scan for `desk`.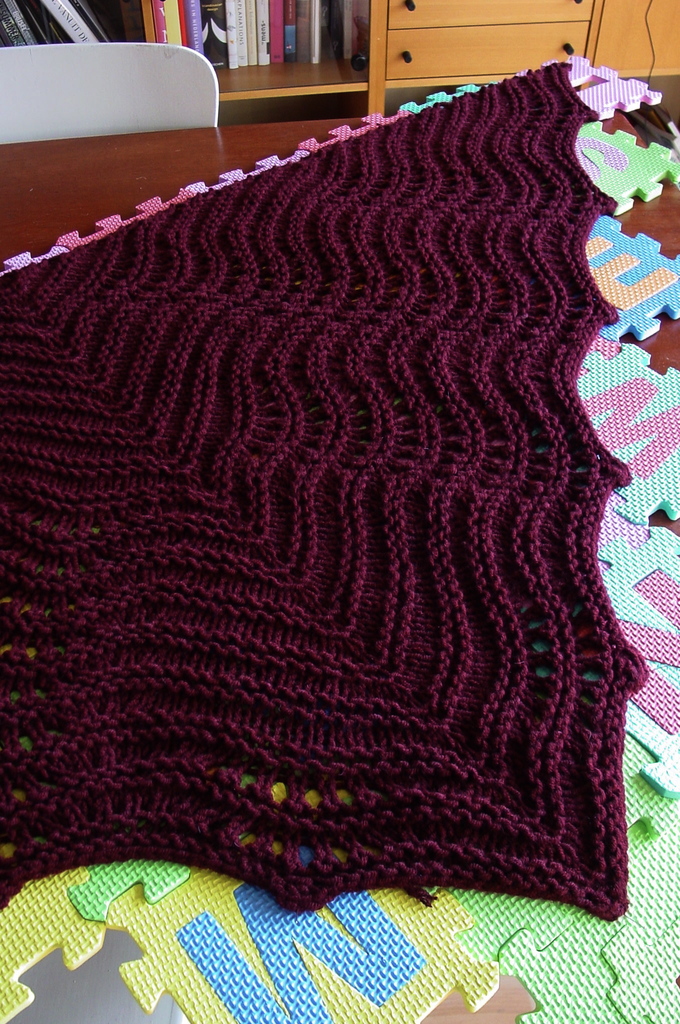
Scan result: {"left": 0, "top": 106, "right": 679, "bottom": 1023}.
